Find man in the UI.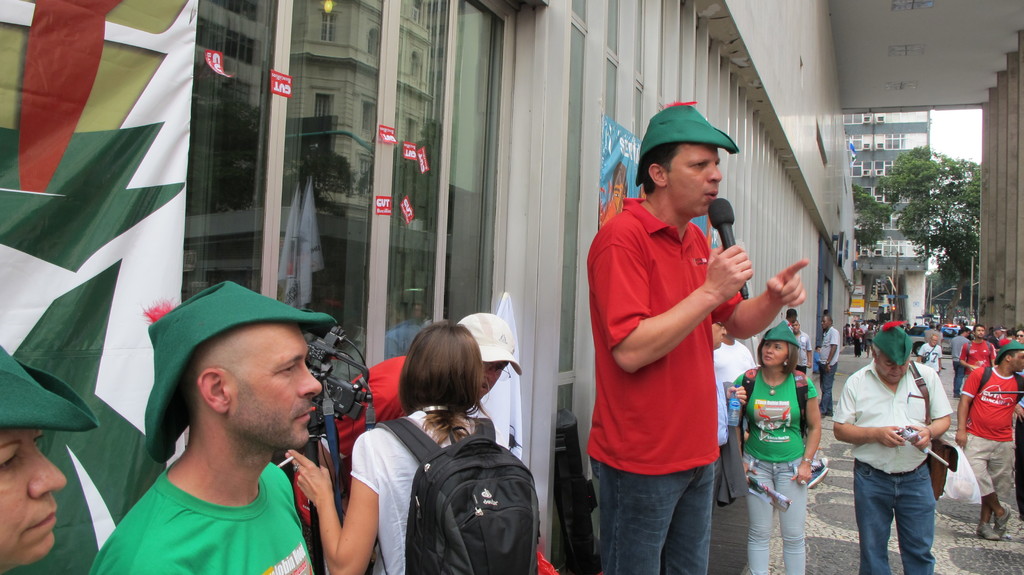
UI element at [x1=308, y1=310, x2=560, y2=574].
